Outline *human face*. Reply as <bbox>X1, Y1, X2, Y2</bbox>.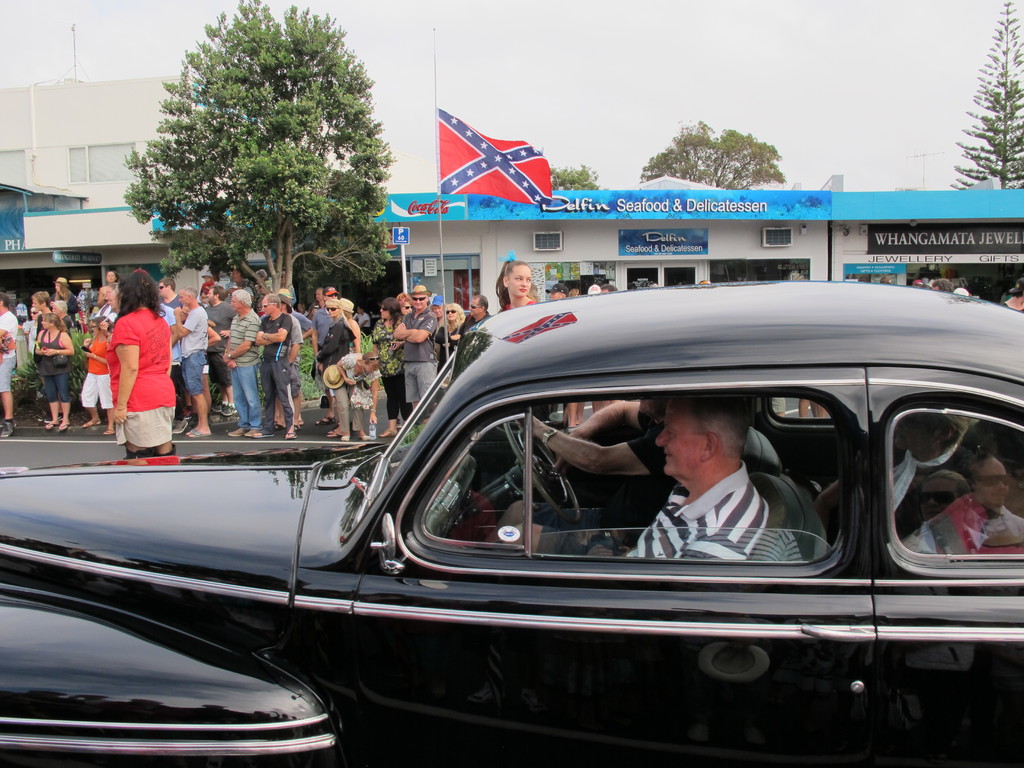
<bbox>92, 323, 100, 333</bbox>.
